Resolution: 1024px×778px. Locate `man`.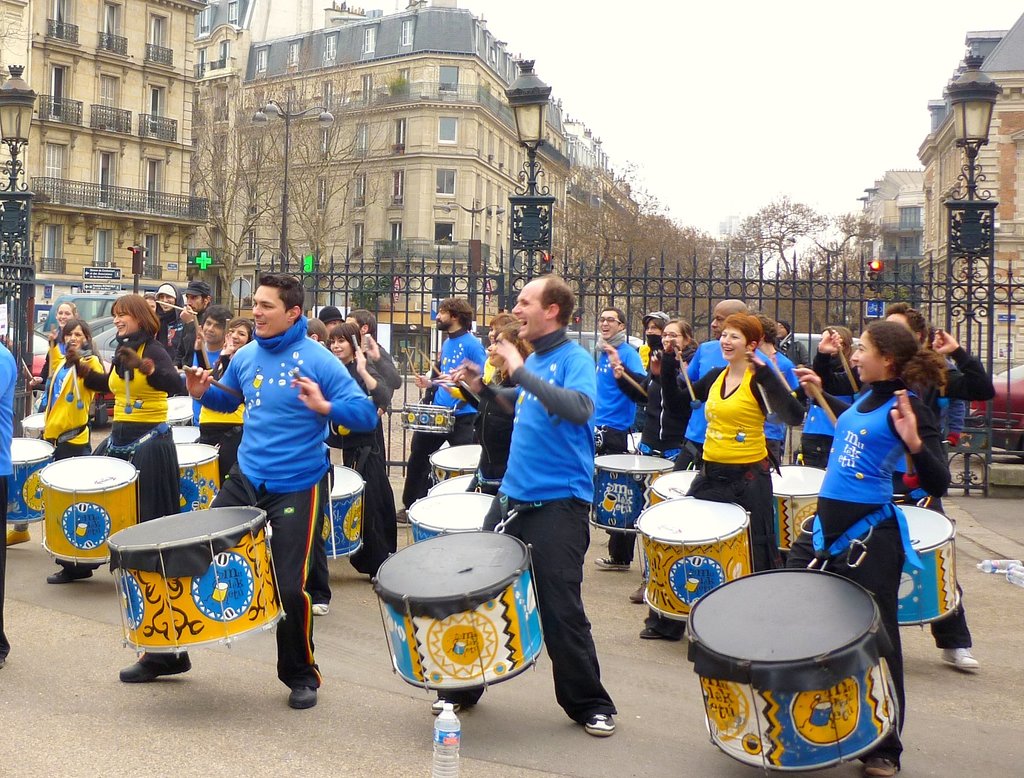
(592,309,648,453).
